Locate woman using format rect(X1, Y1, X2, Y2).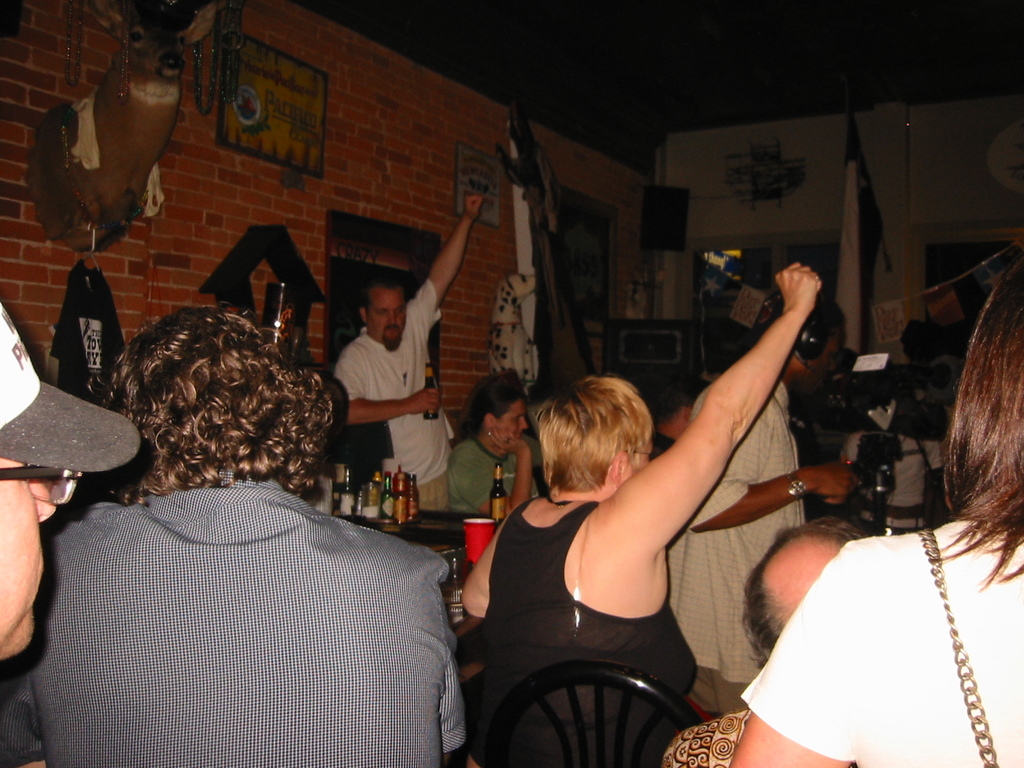
rect(728, 262, 1023, 767).
